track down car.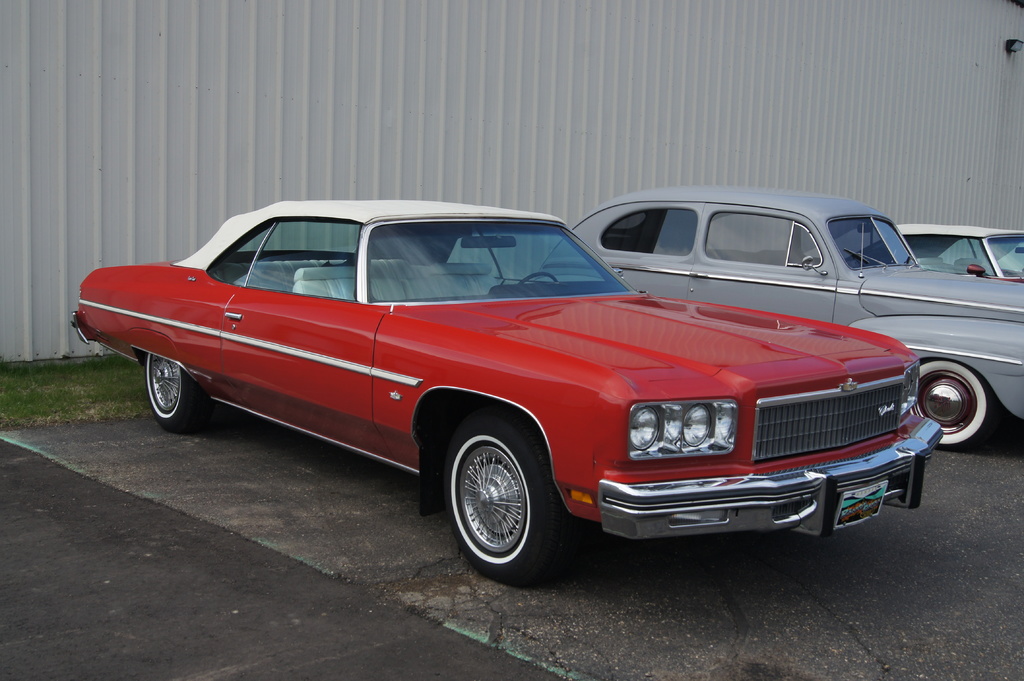
Tracked to [left=803, top=220, right=1023, bottom=280].
